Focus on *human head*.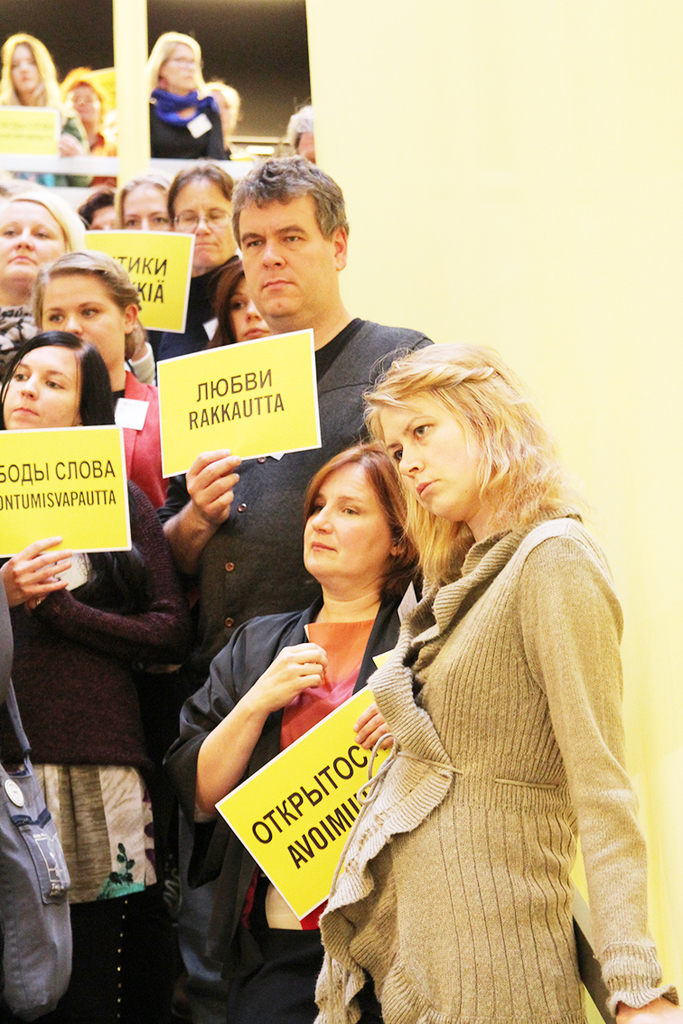
Focused at (x1=148, y1=27, x2=203, y2=91).
